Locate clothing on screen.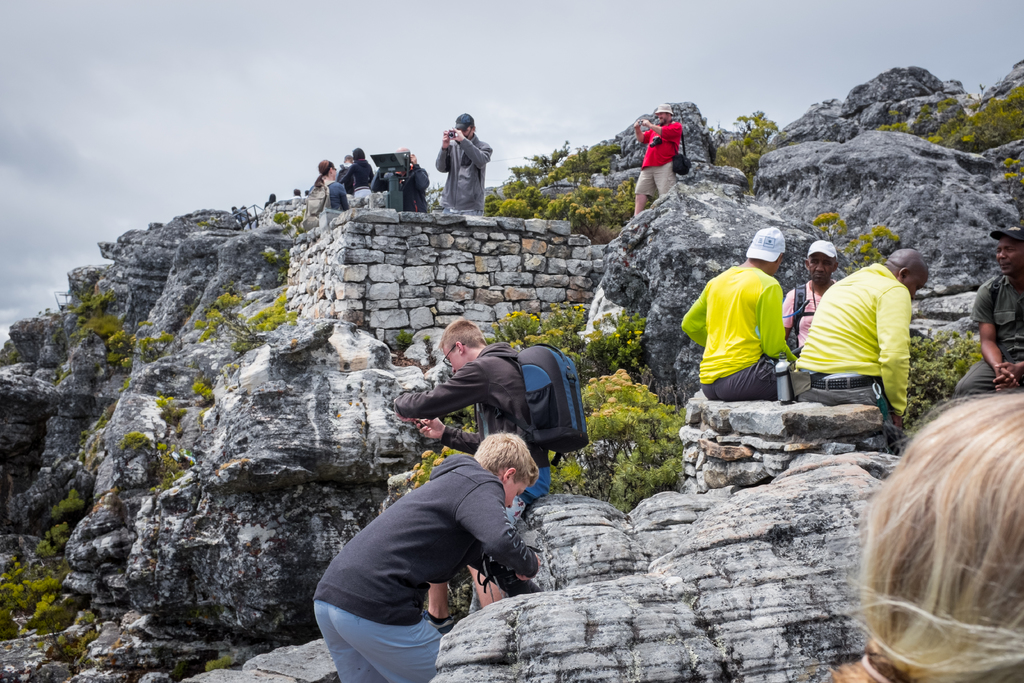
On screen at box=[230, 207, 256, 230].
